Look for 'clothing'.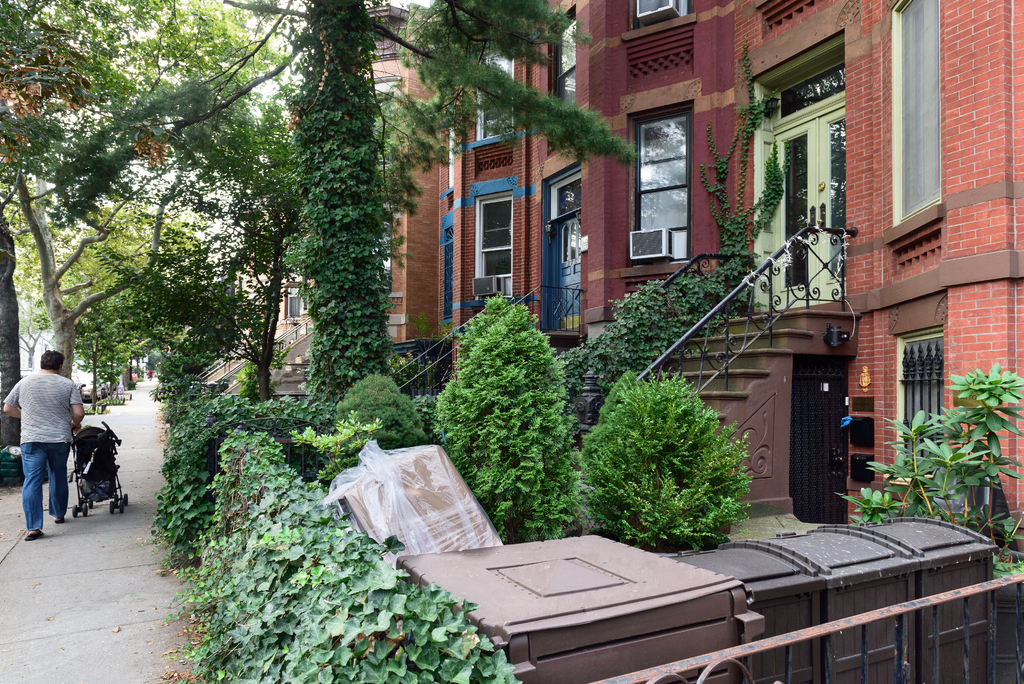
Found: x1=2, y1=345, x2=82, y2=529.
